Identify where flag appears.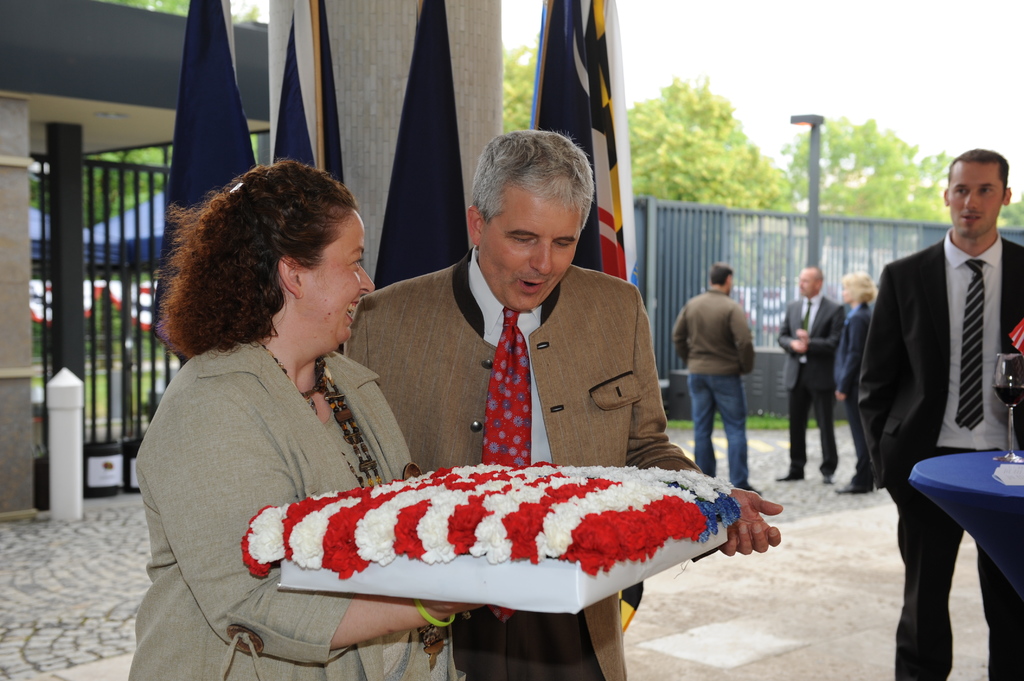
Appears at 310 0 343 184.
